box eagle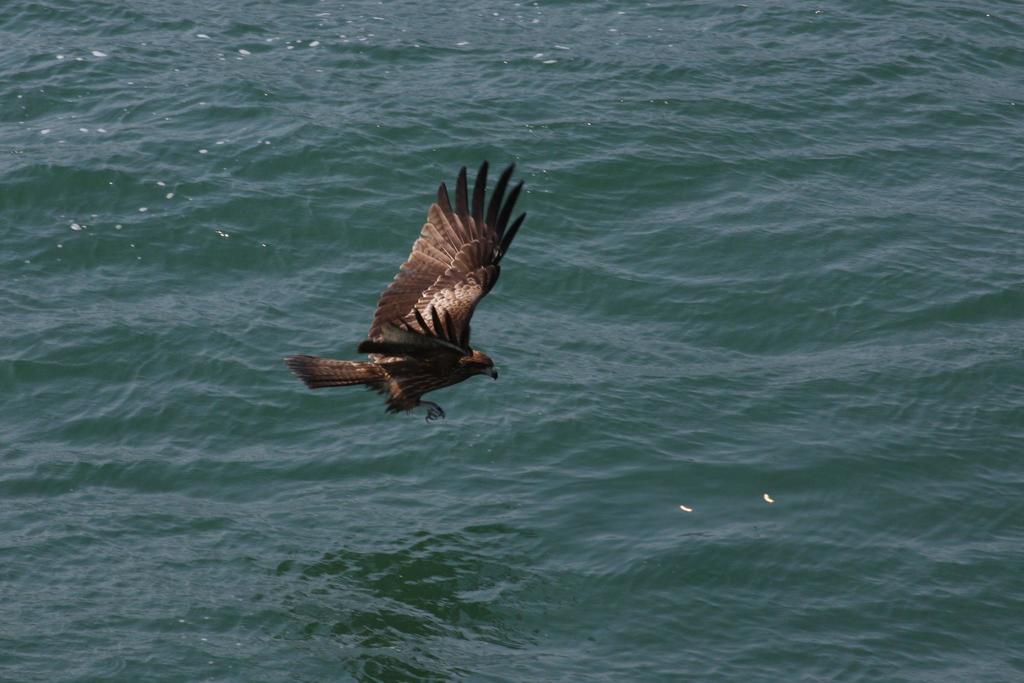
<bbox>282, 155, 534, 432</bbox>
